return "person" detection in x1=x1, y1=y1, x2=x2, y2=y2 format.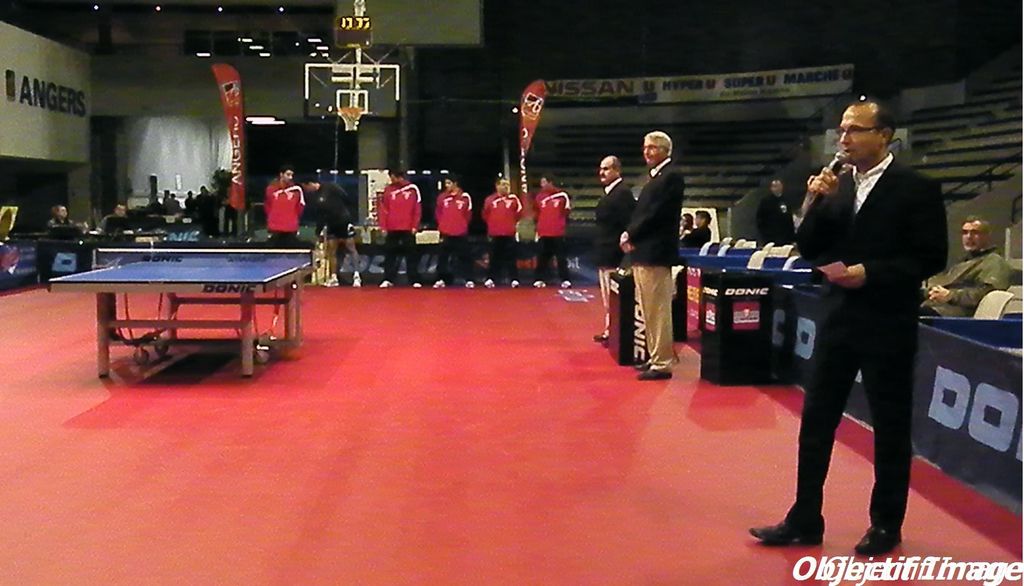
x1=680, y1=214, x2=693, y2=238.
